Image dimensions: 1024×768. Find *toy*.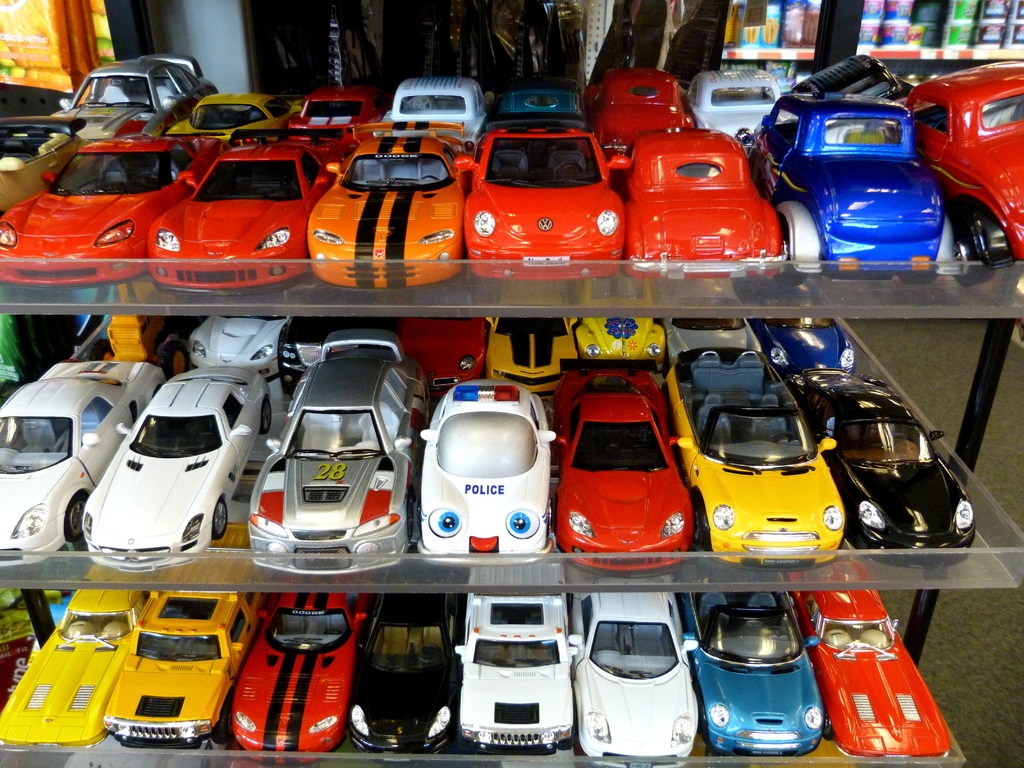
0 579 147 745.
